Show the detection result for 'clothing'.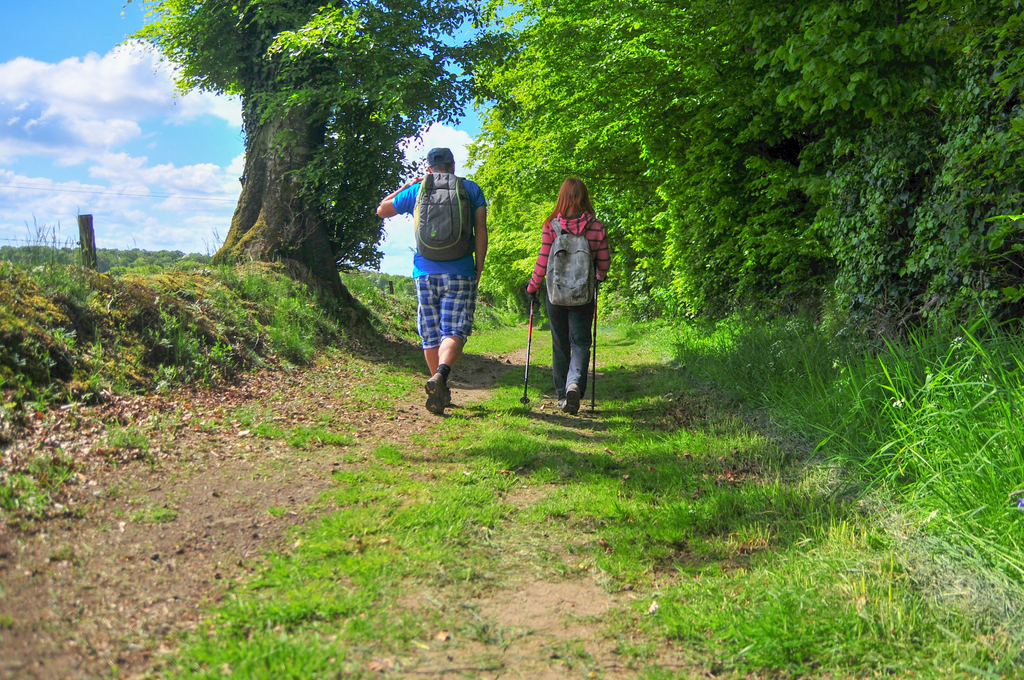
[left=390, top=149, right=495, bottom=369].
